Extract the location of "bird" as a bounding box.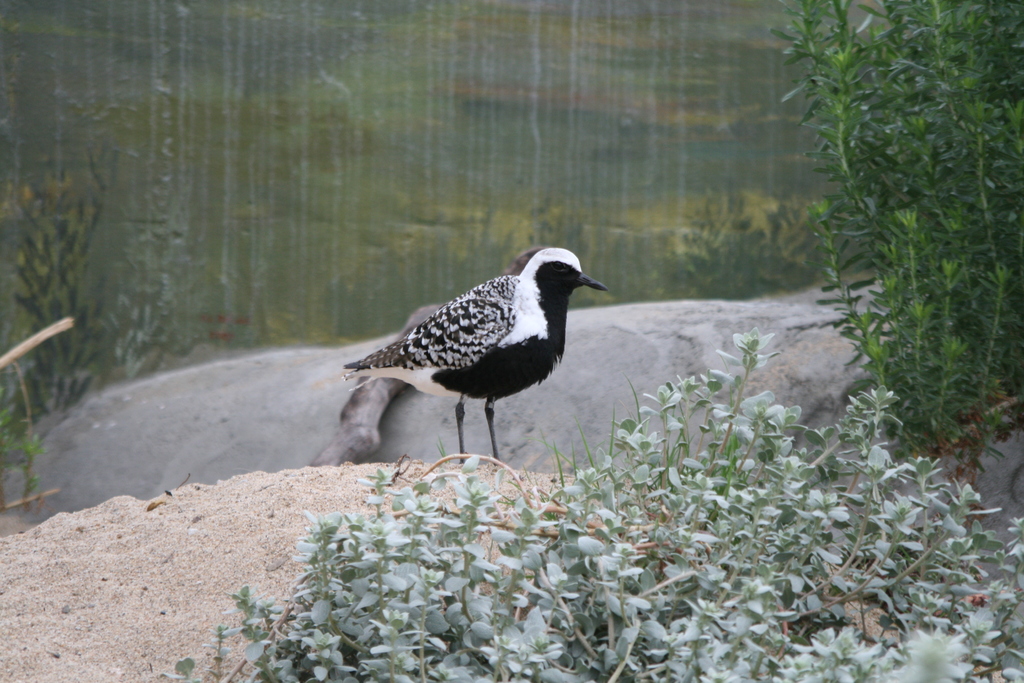
detection(326, 247, 631, 463).
